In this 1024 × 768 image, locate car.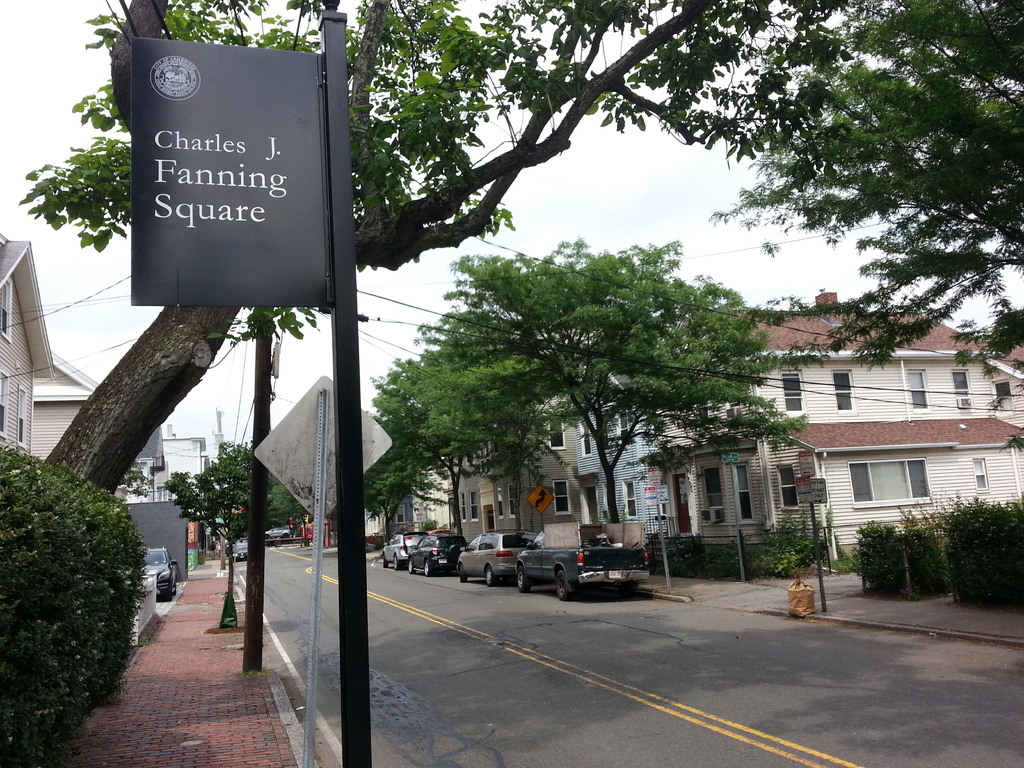
Bounding box: <bbox>381, 531, 427, 570</bbox>.
